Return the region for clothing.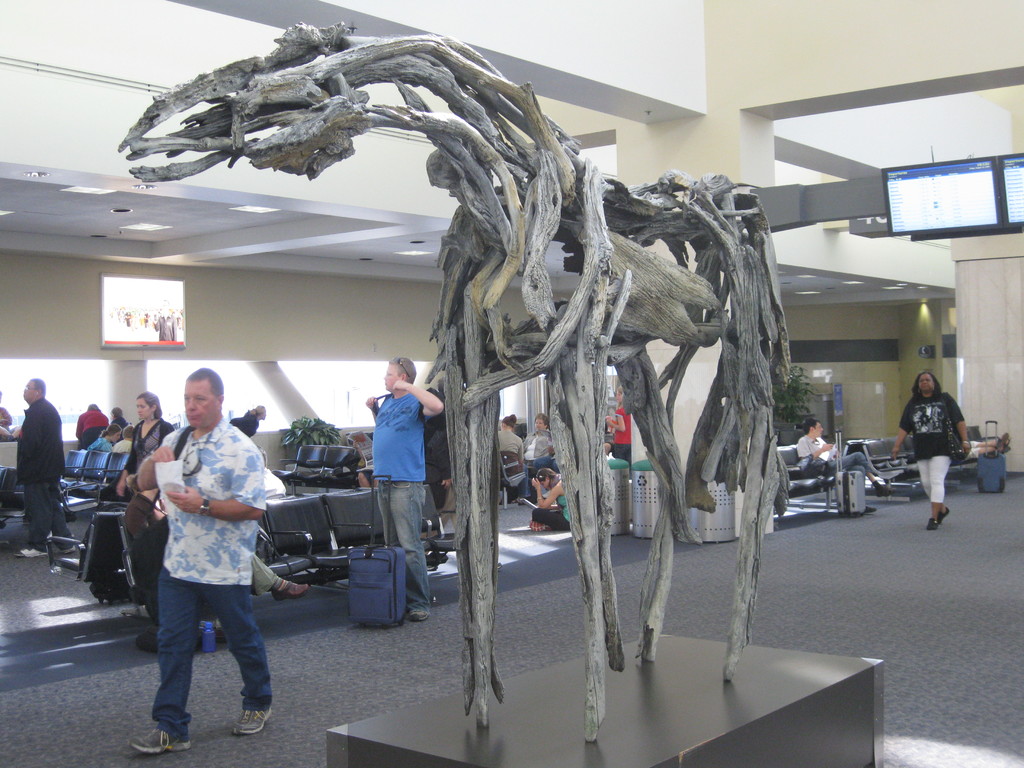
detection(75, 408, 103, 455).
